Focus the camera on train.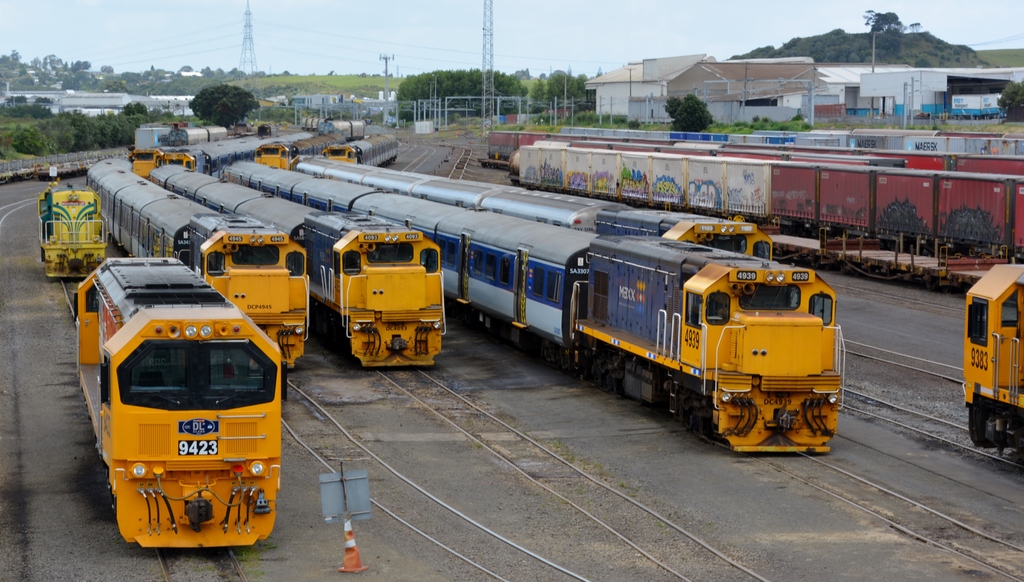
Focus region: bbox(86, 157, 309, 365).
